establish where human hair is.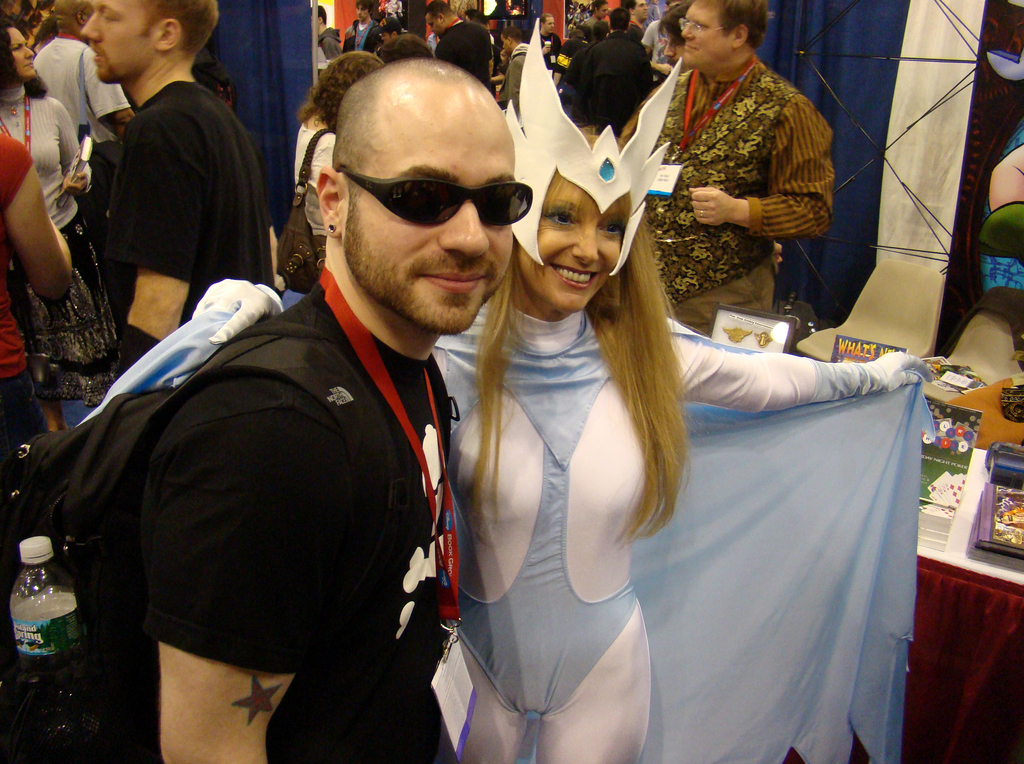
Established at box=[589, 0, 607, 14].
